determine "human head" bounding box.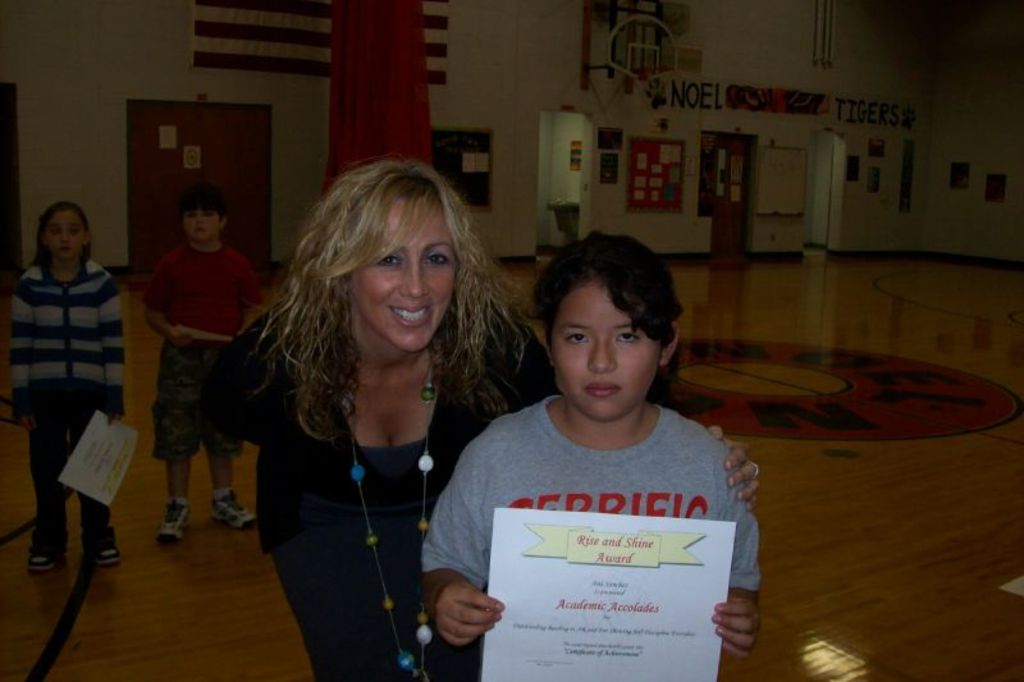
Determined: Rect(174, 184, 232, 247).
